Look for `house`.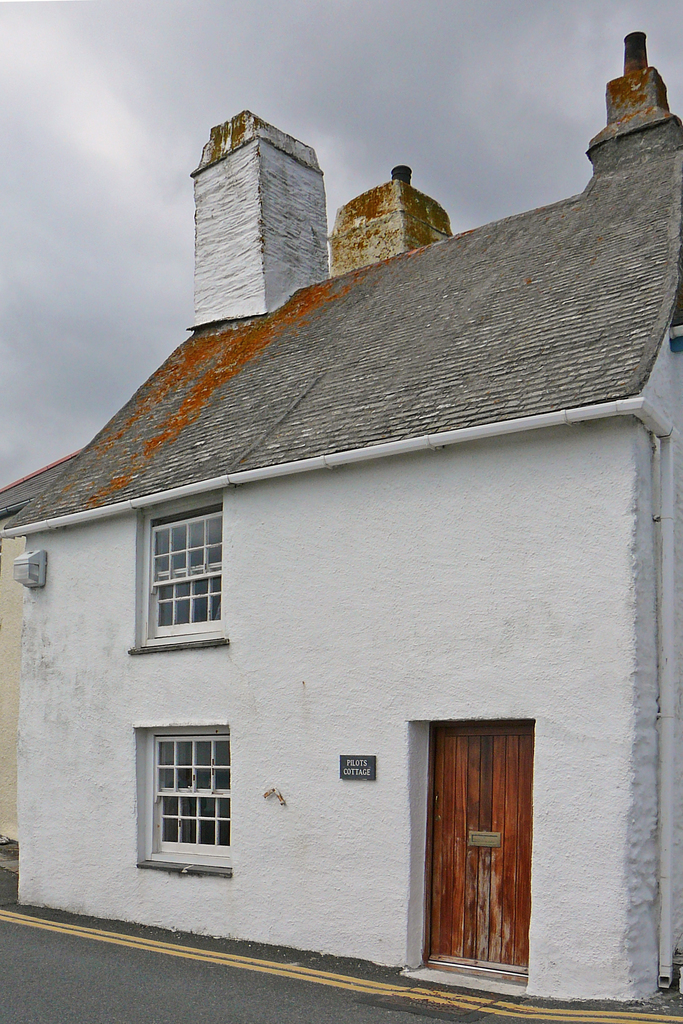
Found: Rect(17, 103, 632, 1009).
